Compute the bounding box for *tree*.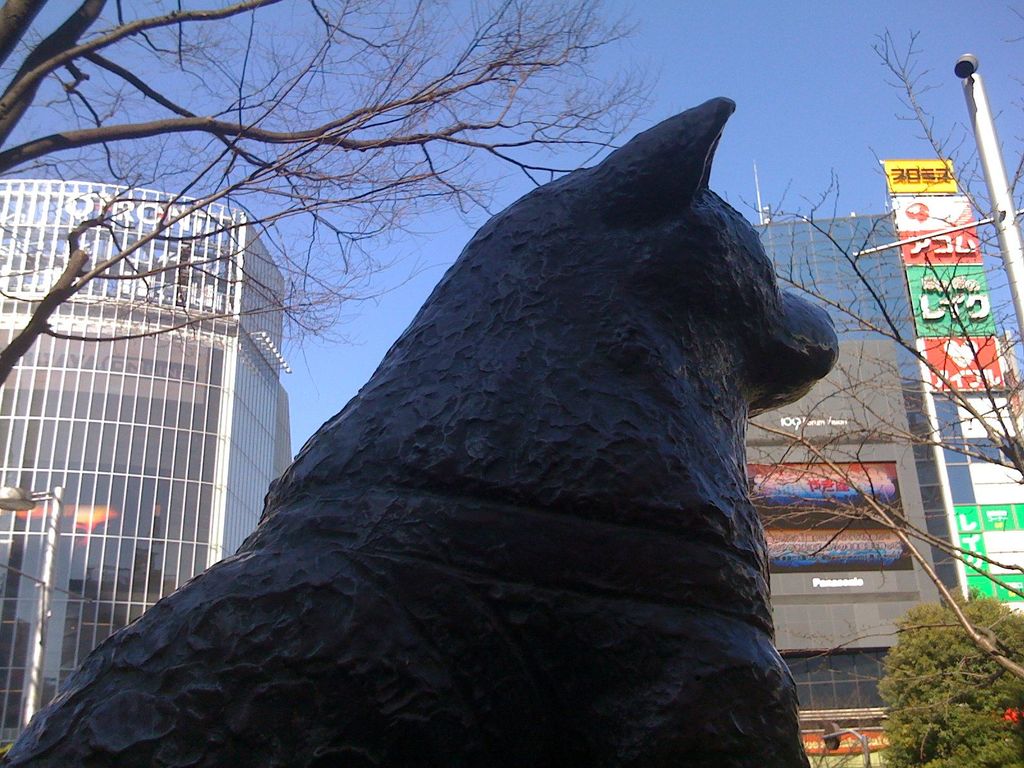
detection(854, 573, 1023, 767).
